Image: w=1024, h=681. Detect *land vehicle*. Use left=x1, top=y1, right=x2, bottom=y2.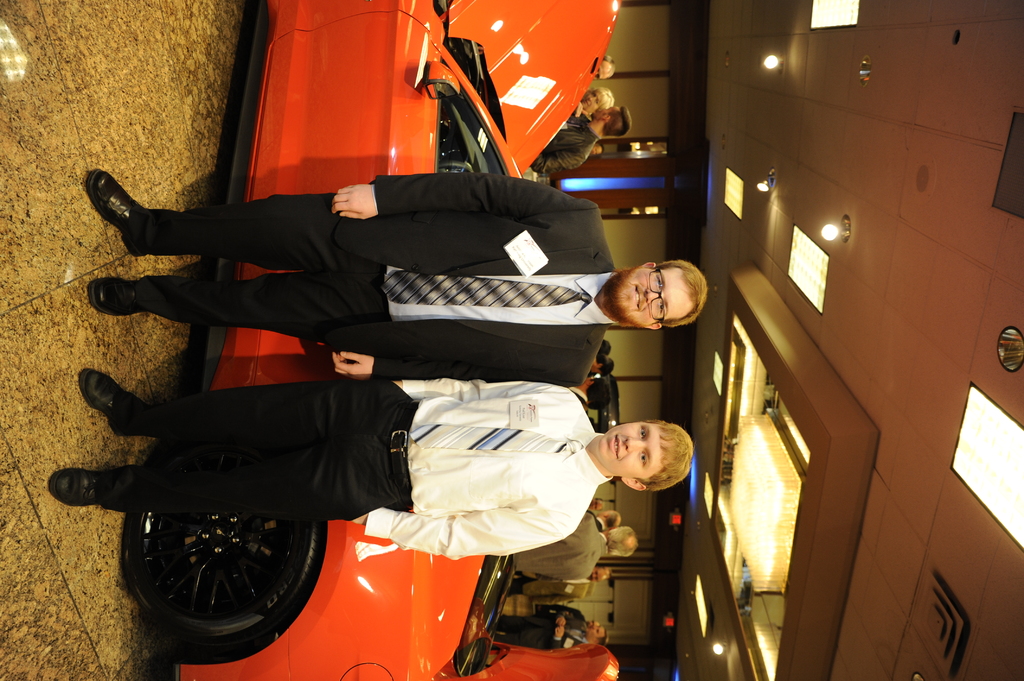
left=120, top=0, right=620, bottom=680.
